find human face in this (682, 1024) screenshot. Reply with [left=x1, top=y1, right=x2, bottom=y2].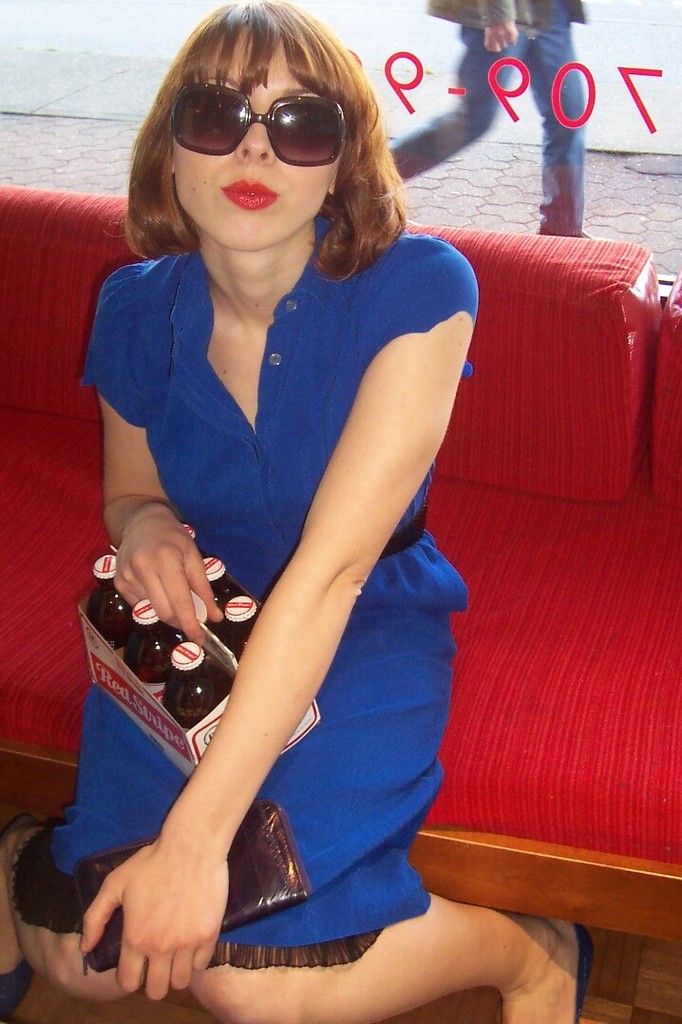
[left=176, top=37, right=351, bottom=246].
